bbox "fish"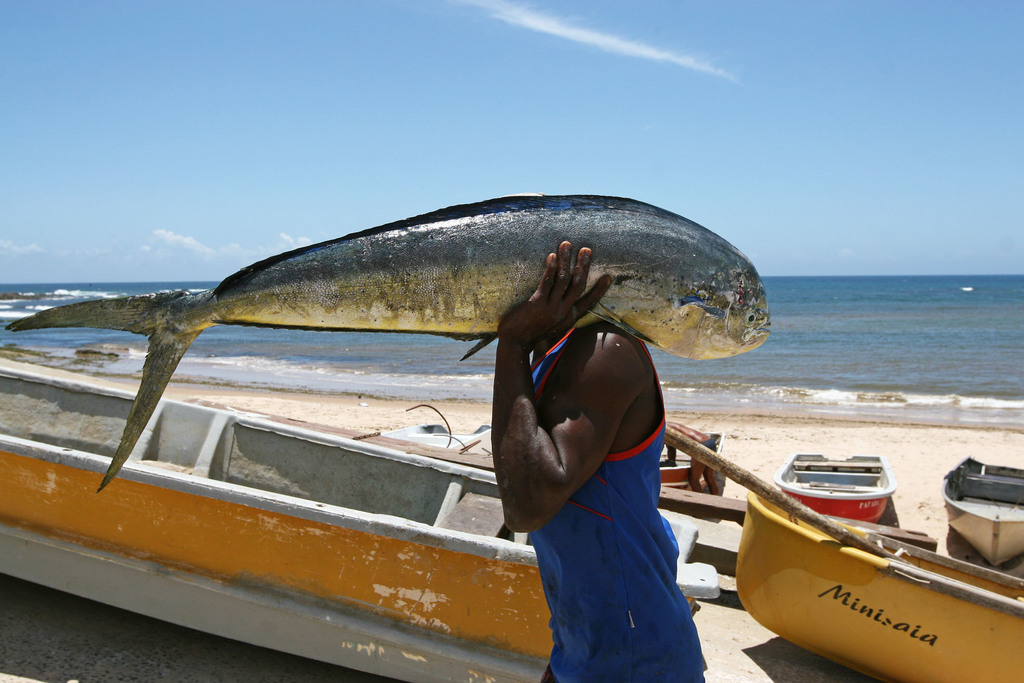
bbox=(1, 190, 770, 502)
